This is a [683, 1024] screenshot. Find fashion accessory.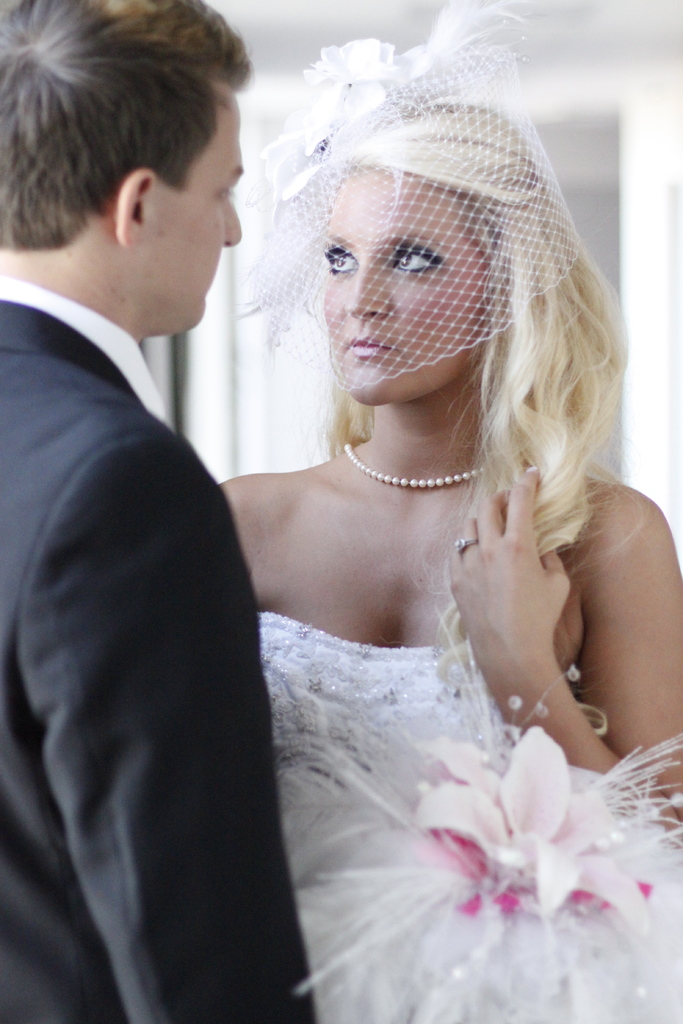
Bounding box: detection(447, 536, 479, 555).
